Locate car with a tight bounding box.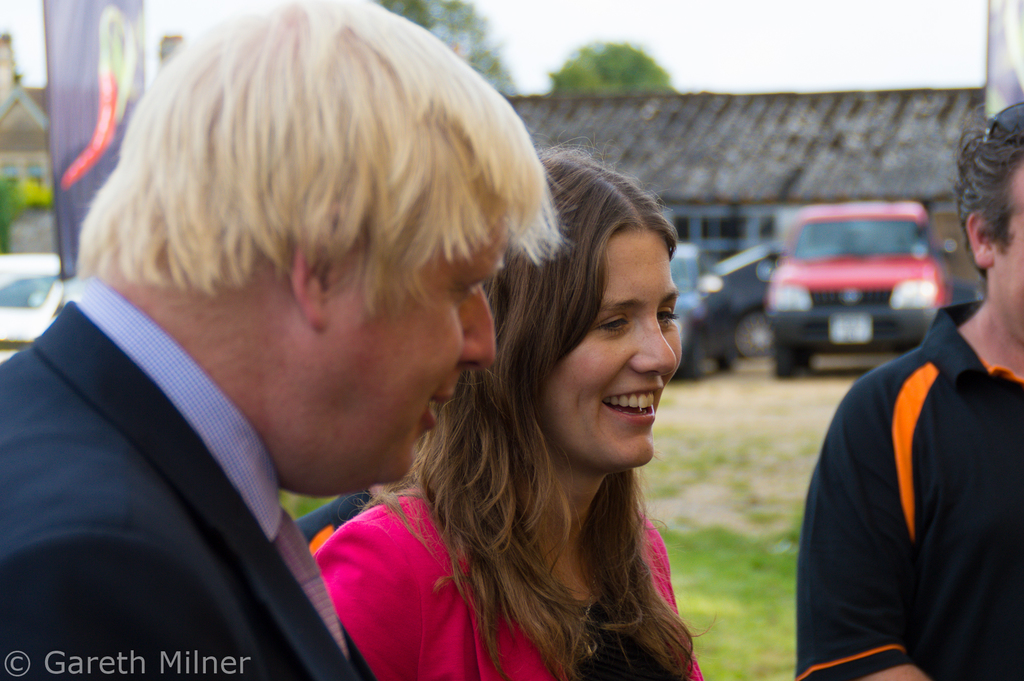
716 247 983 358.
